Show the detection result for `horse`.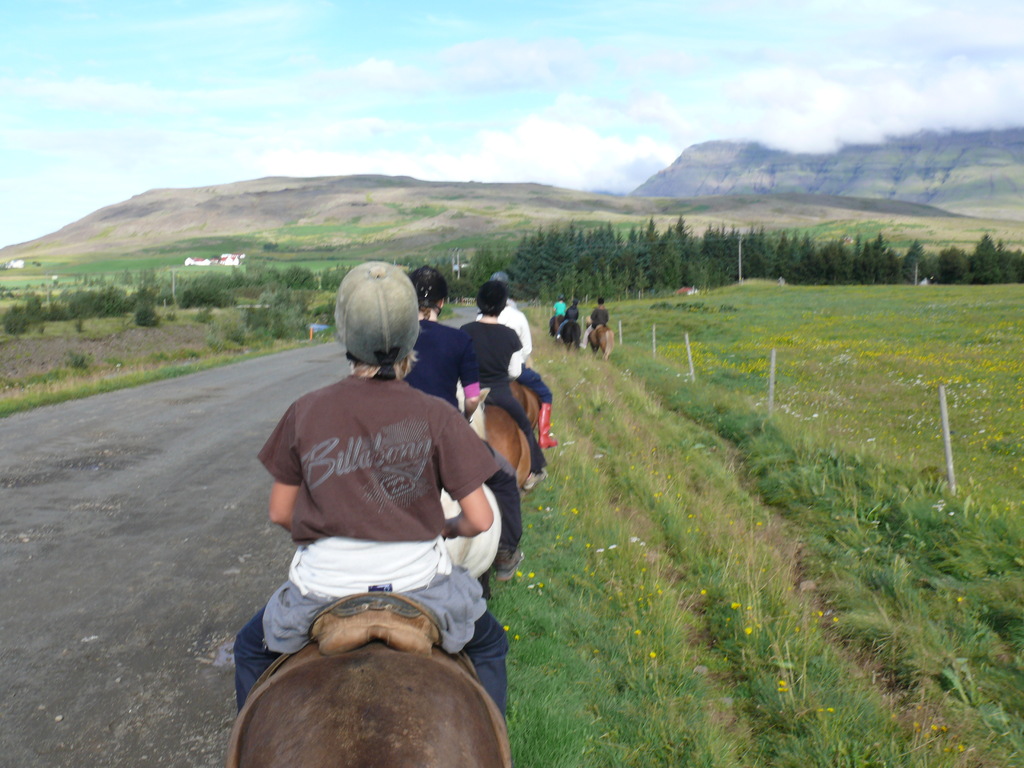
pyautogui.locateOnScreen(223, 636, 508, 767).
